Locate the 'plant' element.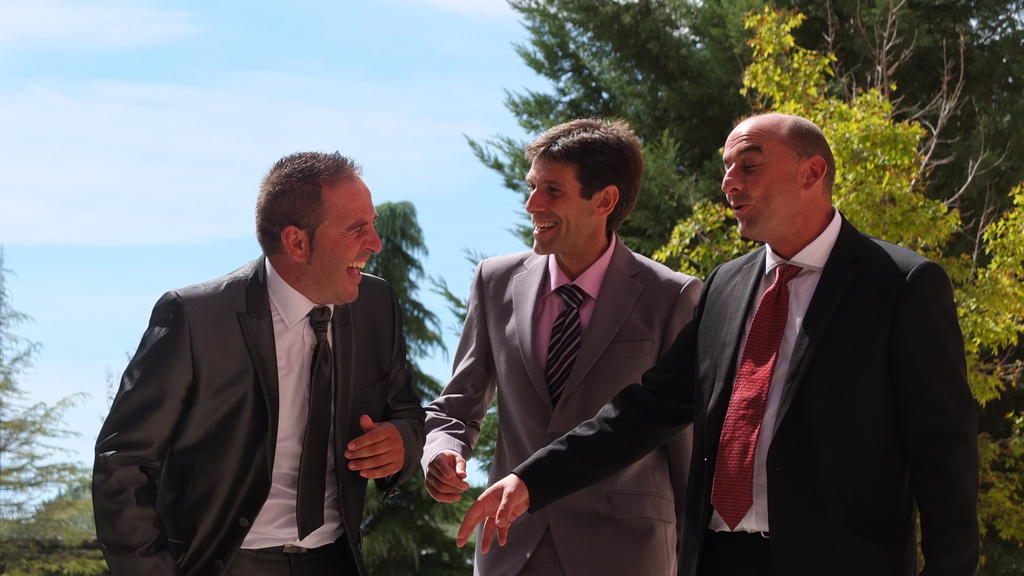
Element bbox: select_region(0, 228, 131, 575).
